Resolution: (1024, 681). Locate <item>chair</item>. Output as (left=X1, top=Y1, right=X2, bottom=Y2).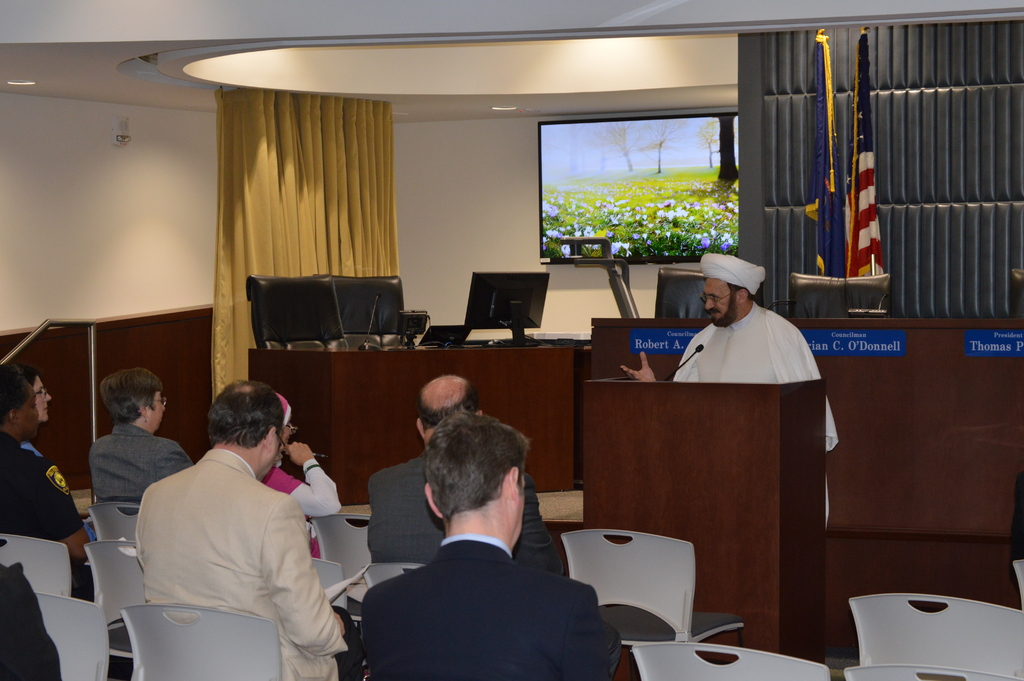
(left=115, top=600, right=283, bottom=680).
